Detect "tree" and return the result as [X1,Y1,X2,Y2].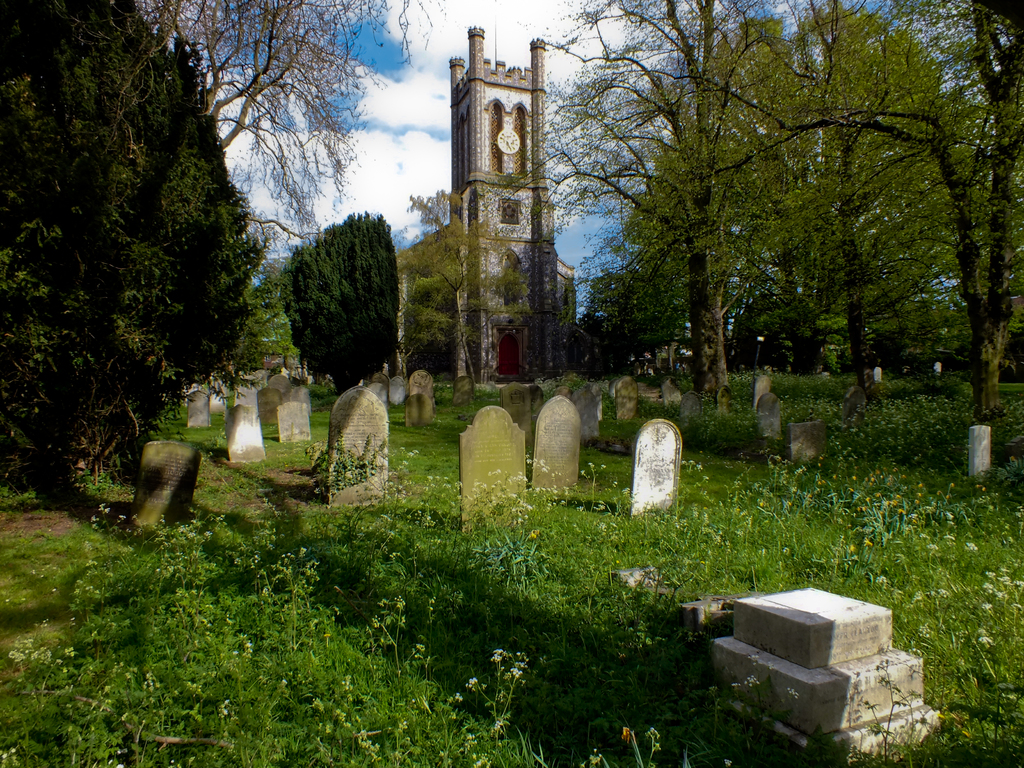
[102,0,456,283].
